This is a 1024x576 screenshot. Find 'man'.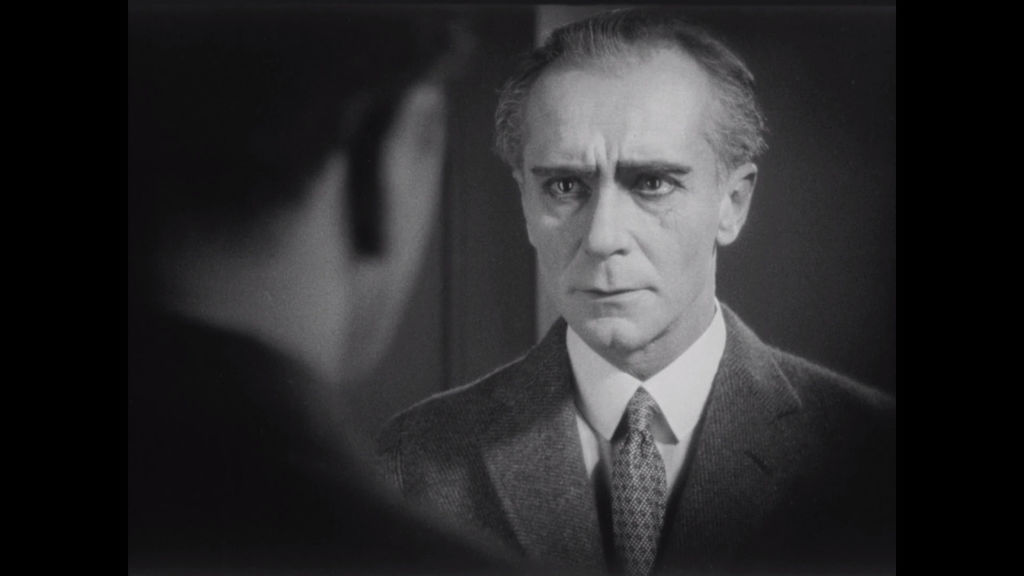
Bounding box: locate(346, 45, 894, 559).
